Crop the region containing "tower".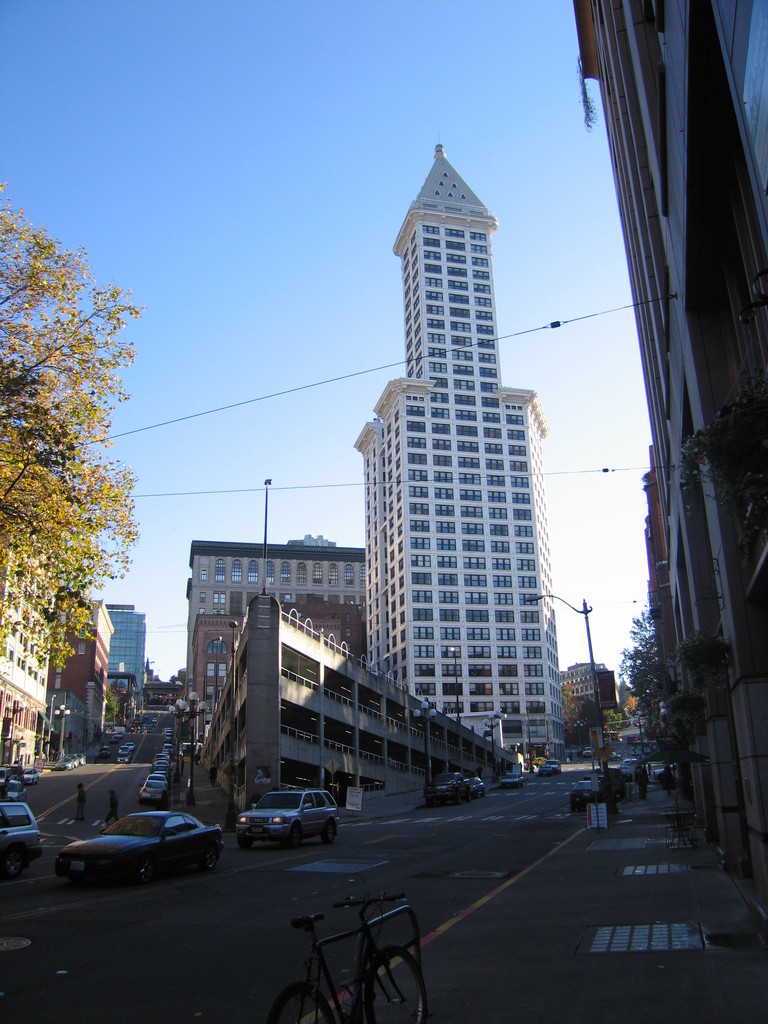
Crop region: (355,139,563,769).
